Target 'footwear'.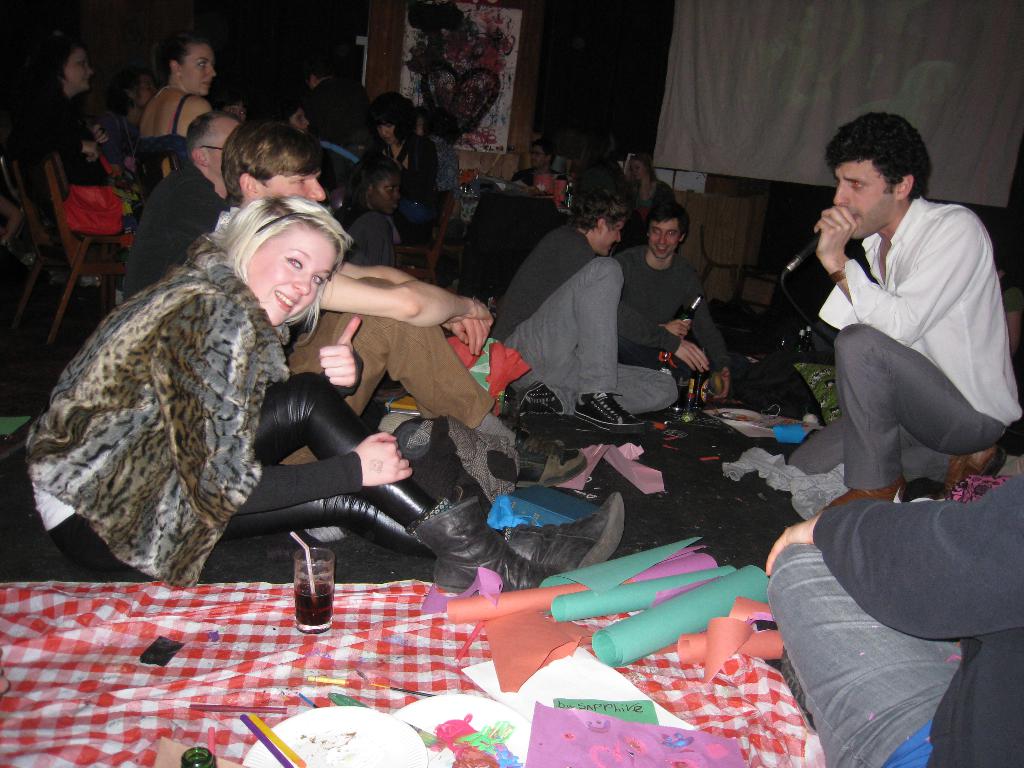
Target region: left=826, top=479, right=904, bottom=511.
